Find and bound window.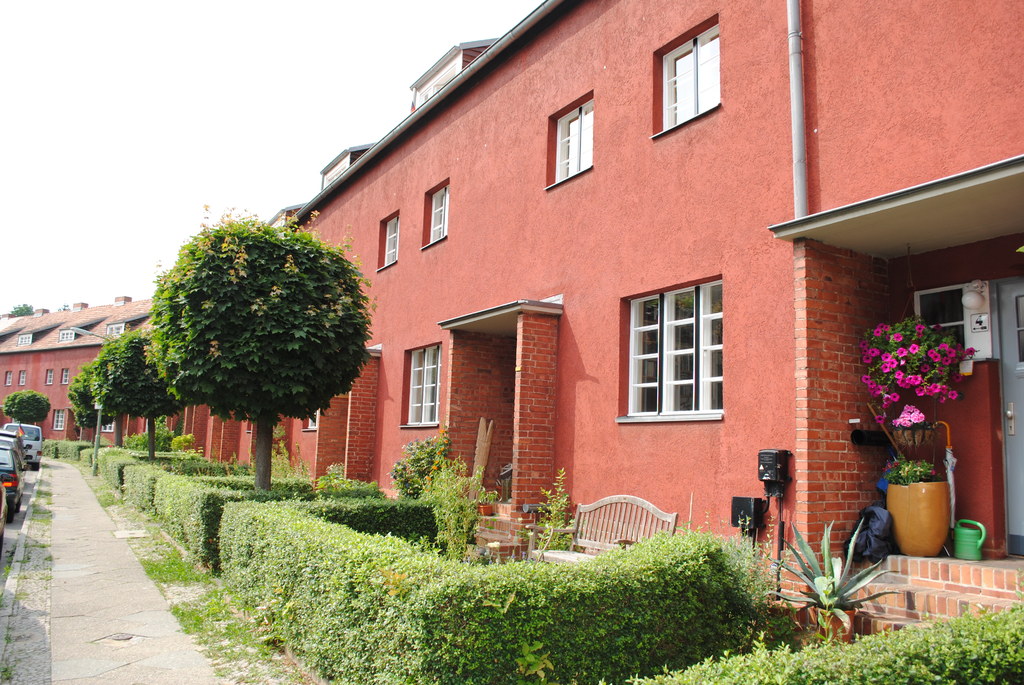
Bound: bbox(651, 20, 717, 143).
